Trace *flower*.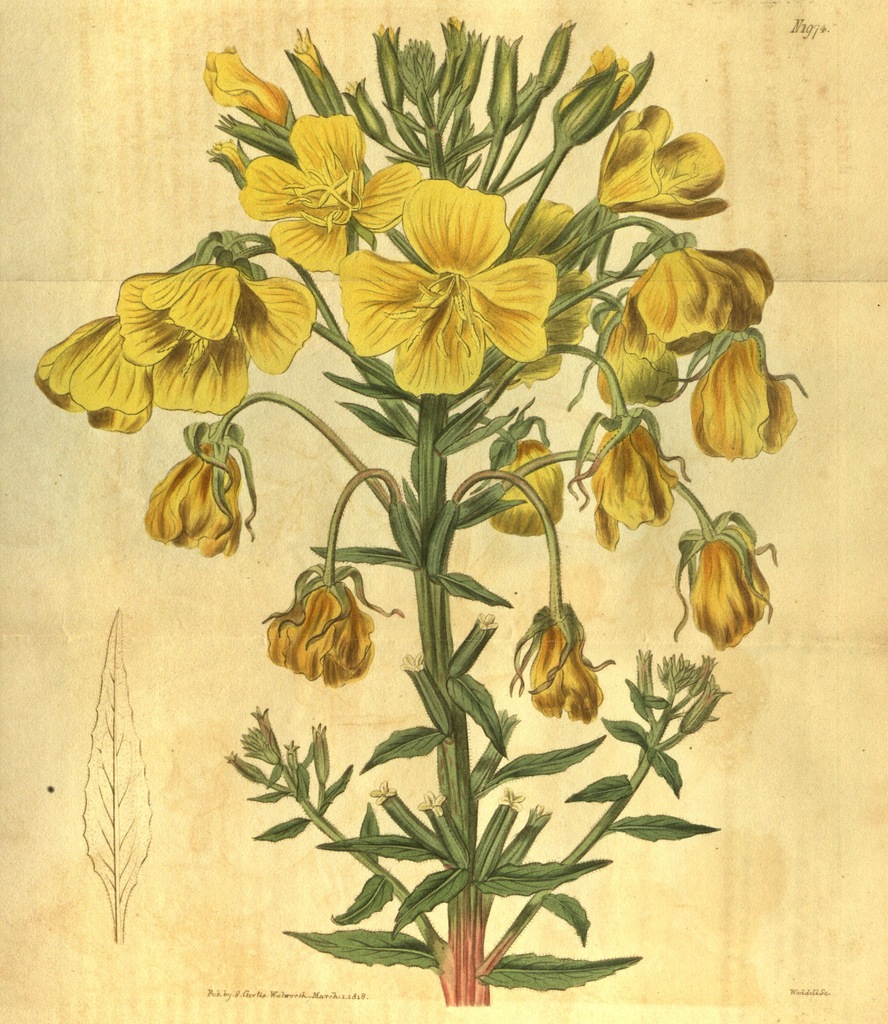
Traced to pyautogui.locateOnScreen(685, 532, 780, 652).
